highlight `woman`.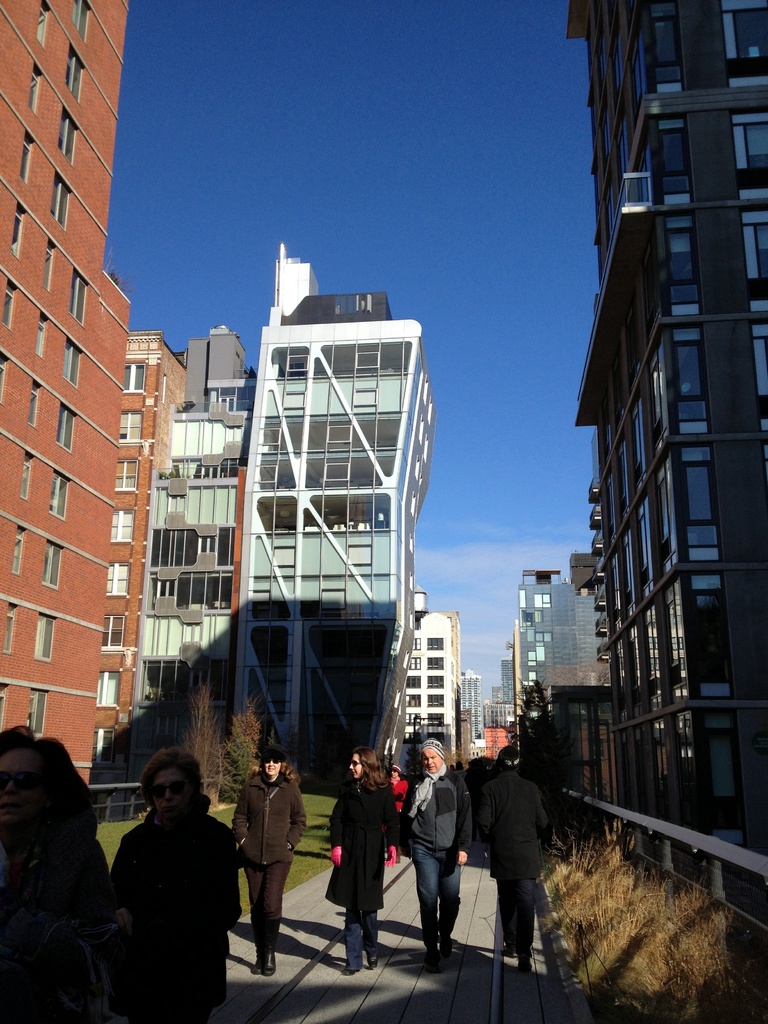
Highlighted region: [2,712,103,998].
